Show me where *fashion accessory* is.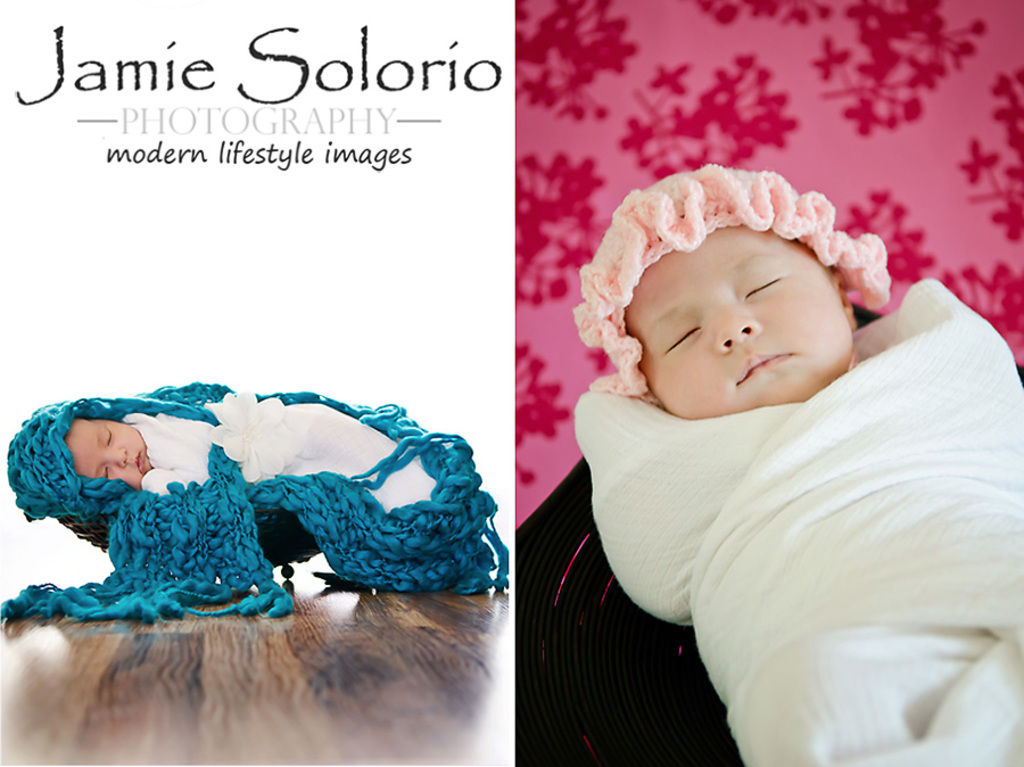
*fashion accessory* is at bbox=[575, 157, 889, 398].
